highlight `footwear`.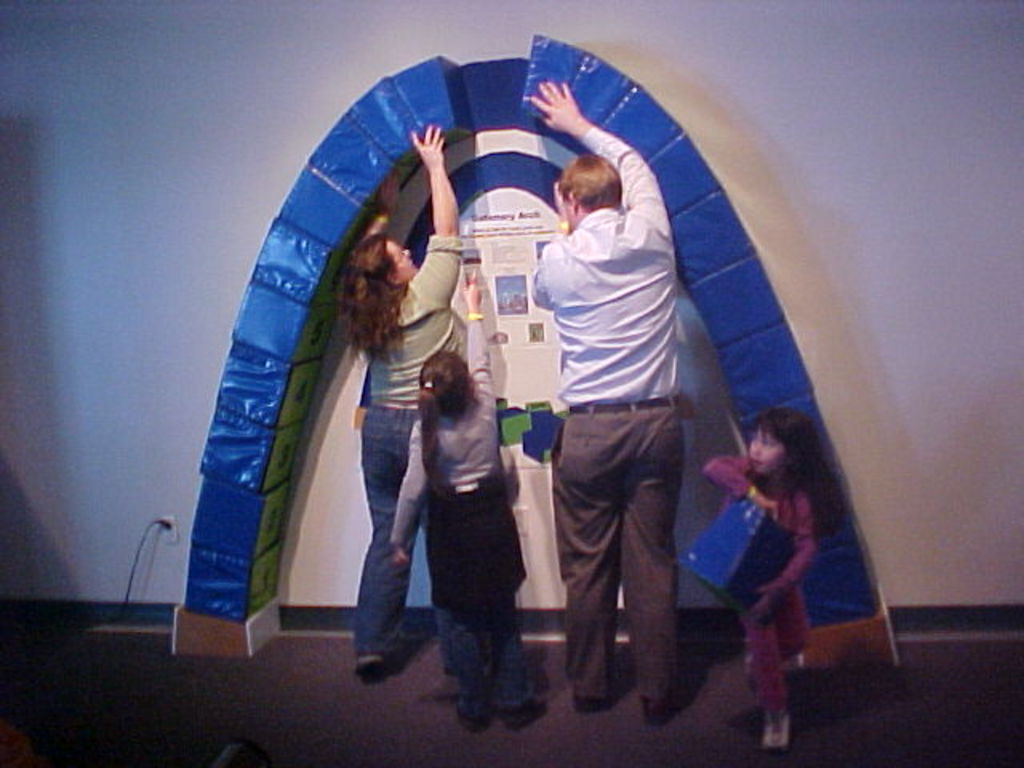
Highlighted region: box=[354, 654, 402, 678].
